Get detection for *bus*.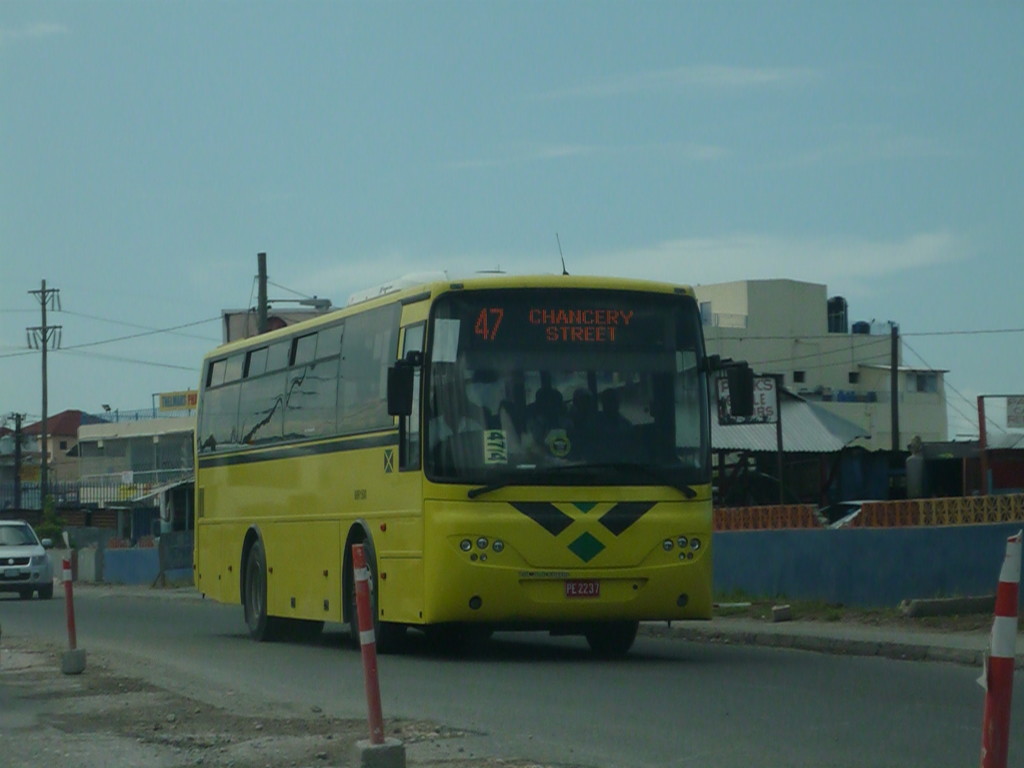
Detection: l=193, t=264, r=717, b=664.
